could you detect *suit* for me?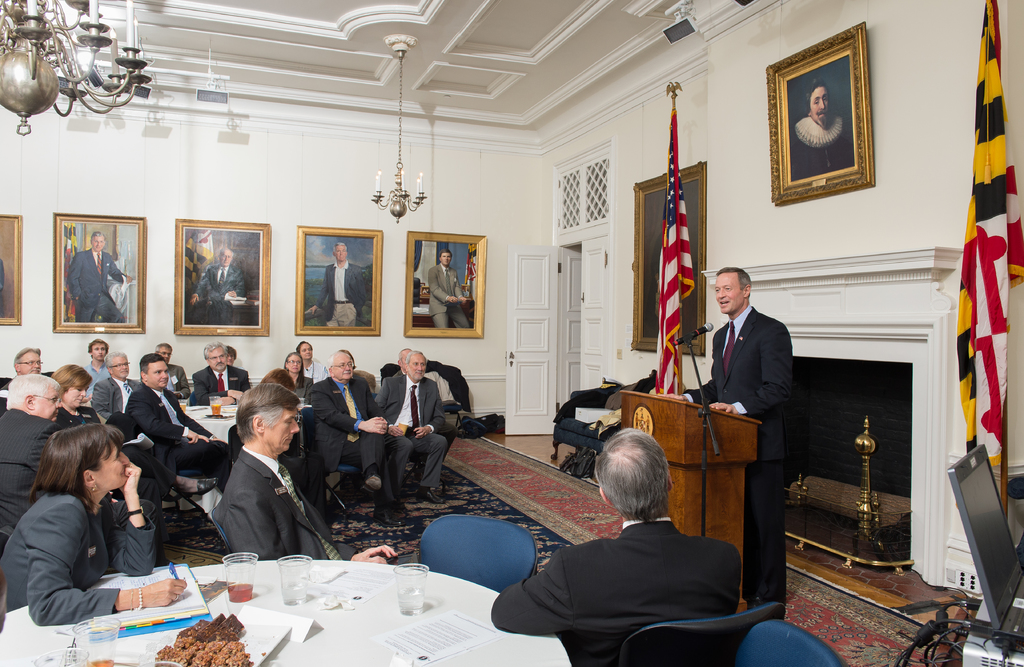
Detection result: (left=313, top=260, right=376, bottom=331).
